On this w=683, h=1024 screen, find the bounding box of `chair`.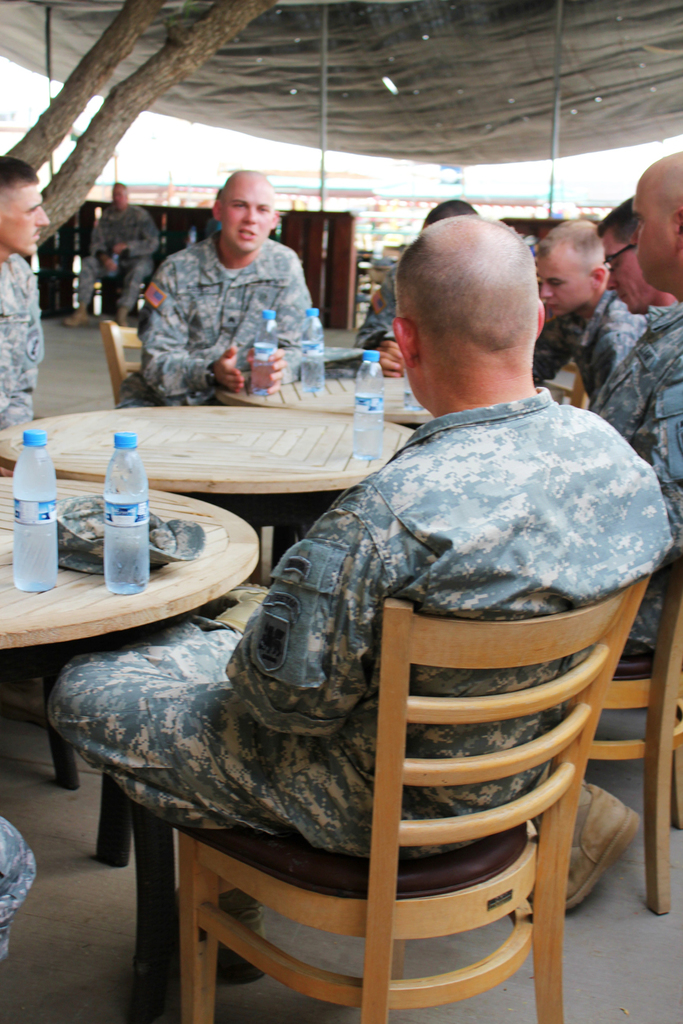
Bounding box: box(204, 568, 644, 1007).
